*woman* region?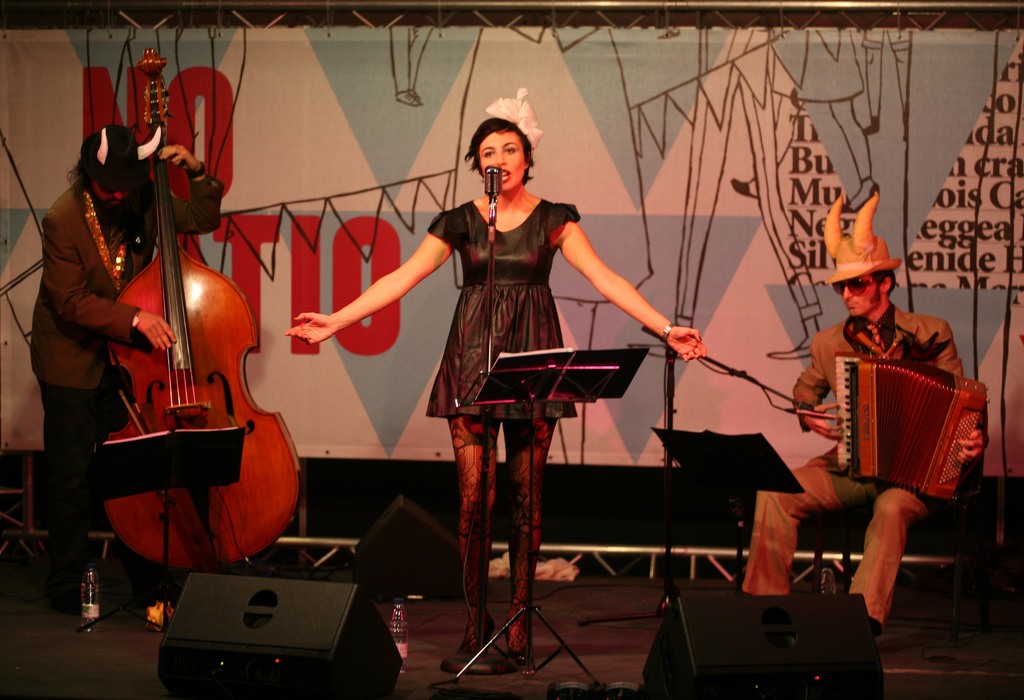
286 115 708 665
